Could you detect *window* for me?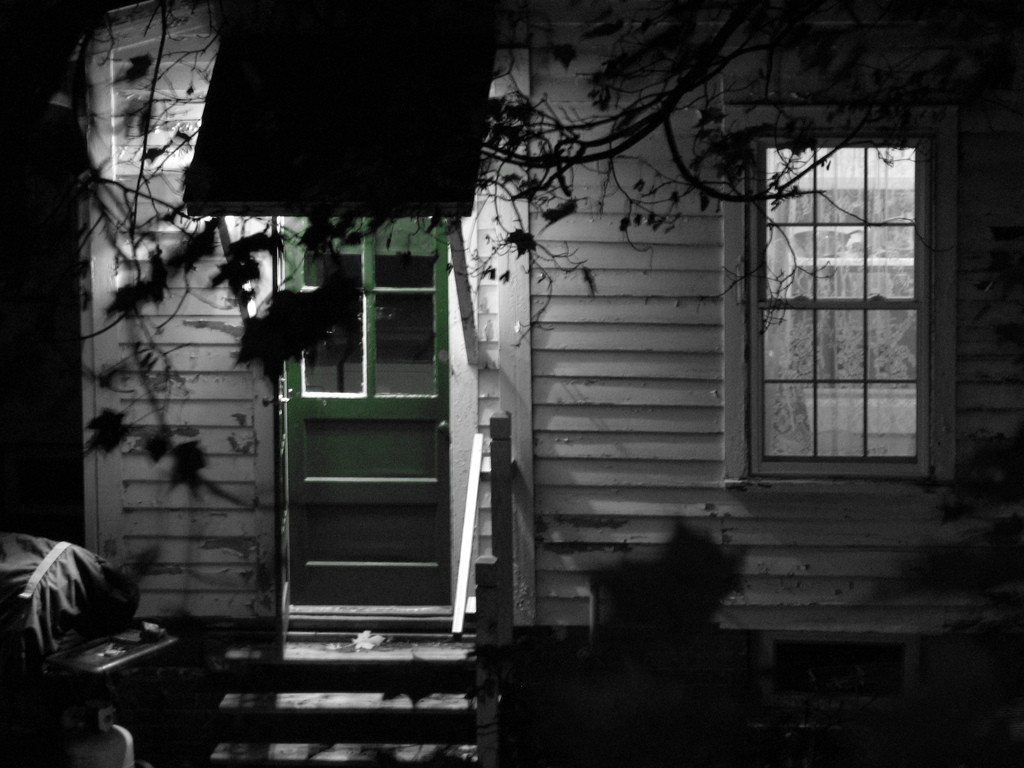
Detection result: left=750, top=140, right=930, bottom=481.
